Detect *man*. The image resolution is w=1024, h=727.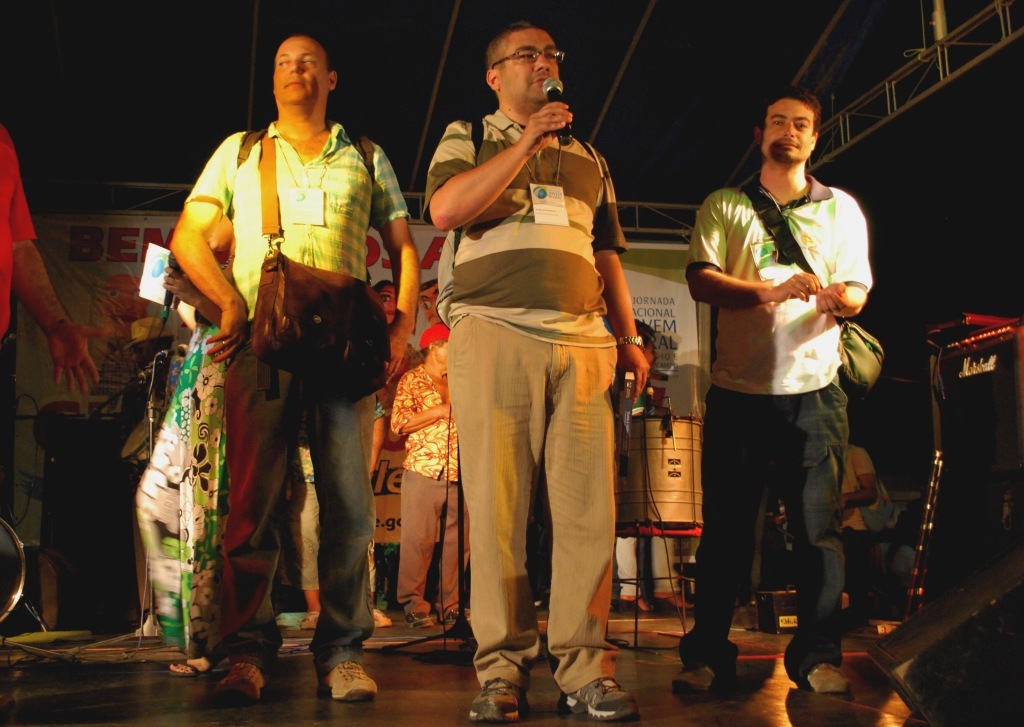
174:36:427:711.
